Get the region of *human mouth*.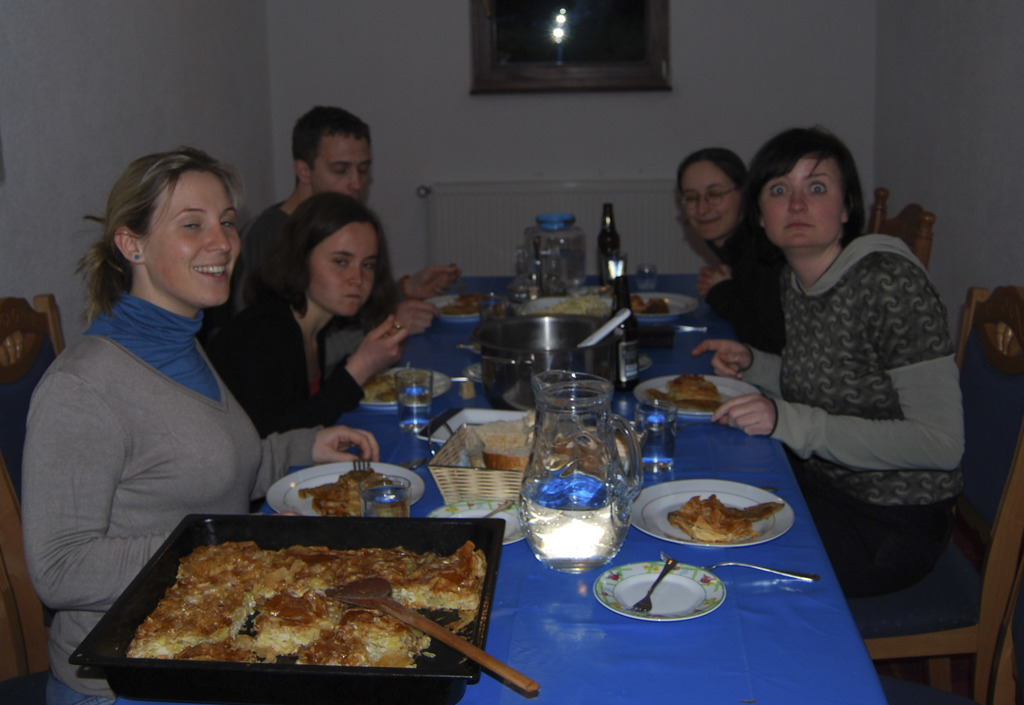
(x1=698, y1=222, x2=723, y2=227).
